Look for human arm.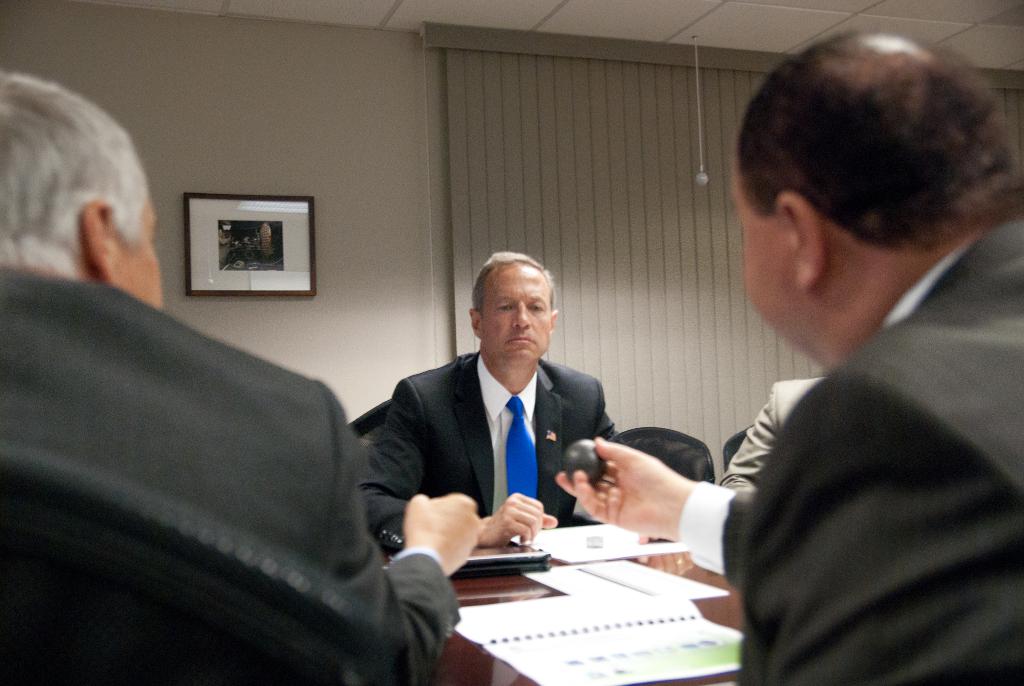
Found: pyautogui.locateOnScreen(714, 377, 803, 514).
